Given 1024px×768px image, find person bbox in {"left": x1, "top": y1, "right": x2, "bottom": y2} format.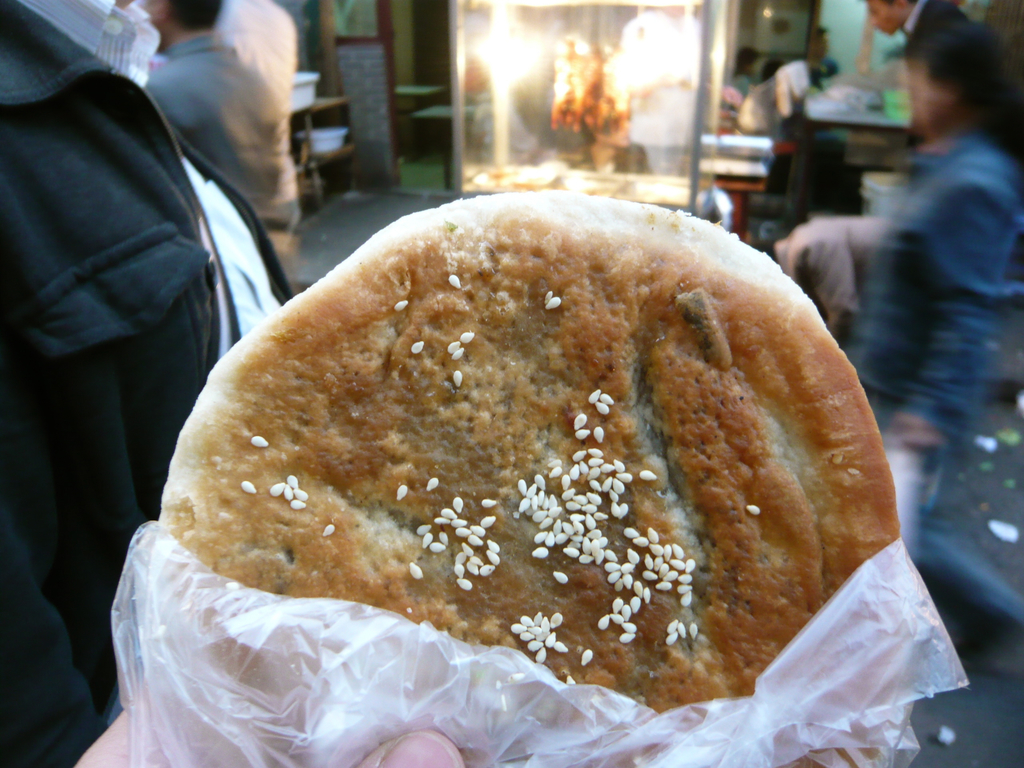
{"left": 0, "top": 0, "right": 495, "bottom": 767}.
